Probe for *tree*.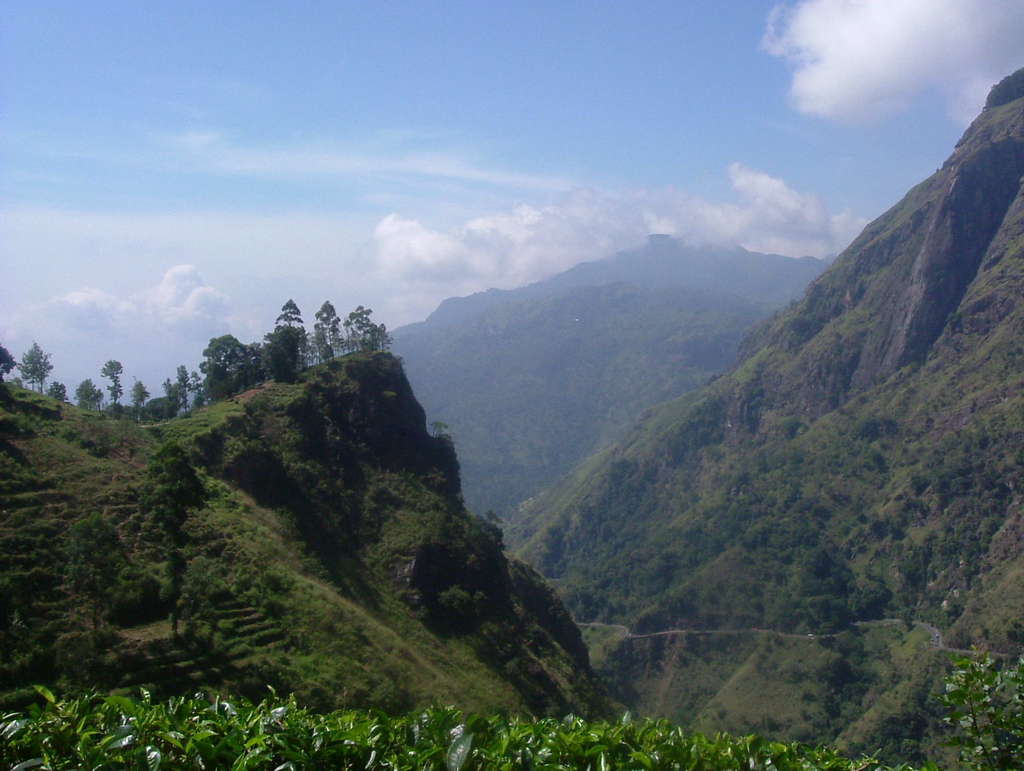
Probe result: 47:382:70:403.
